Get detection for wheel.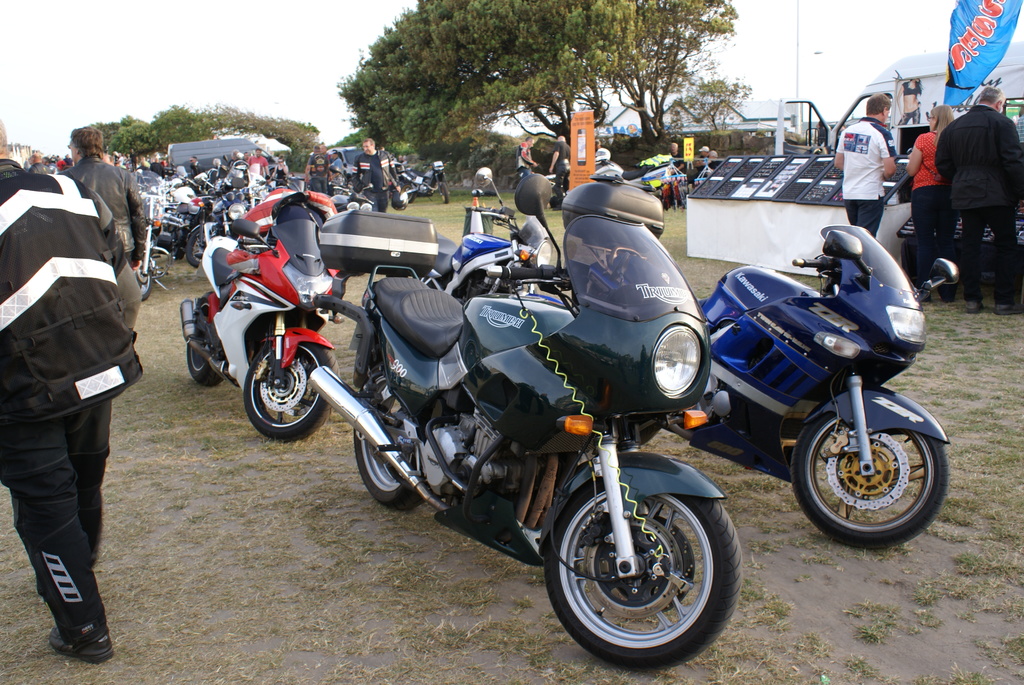
Detection: (x1=436, y1=178, x2=450, y2=202).
